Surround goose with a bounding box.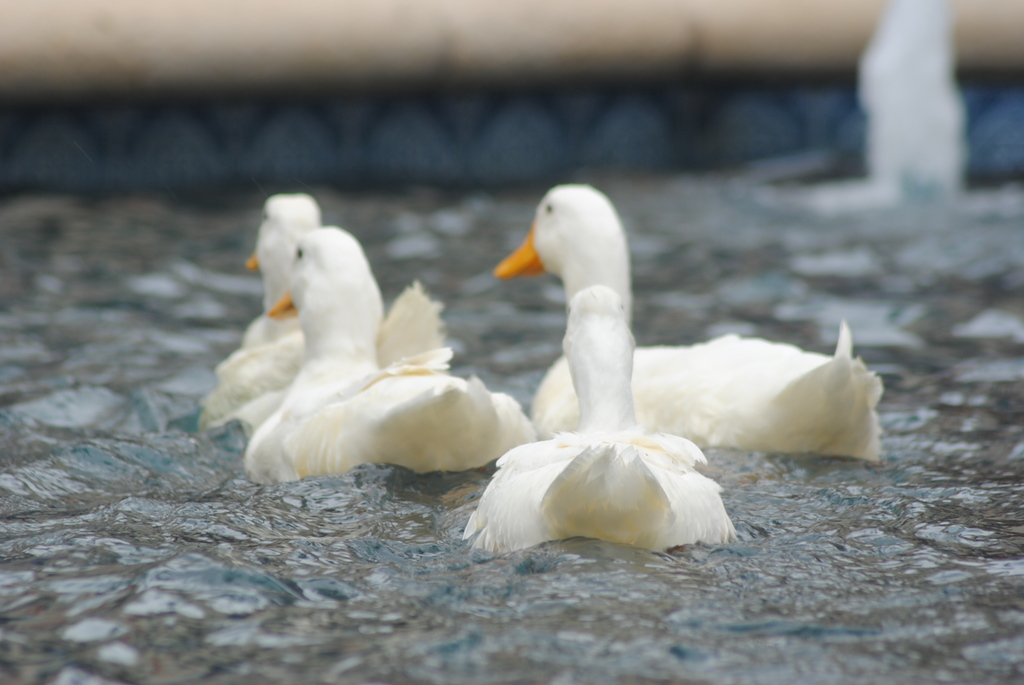
[x1=459, y1=286, x2=737, y2=544].
